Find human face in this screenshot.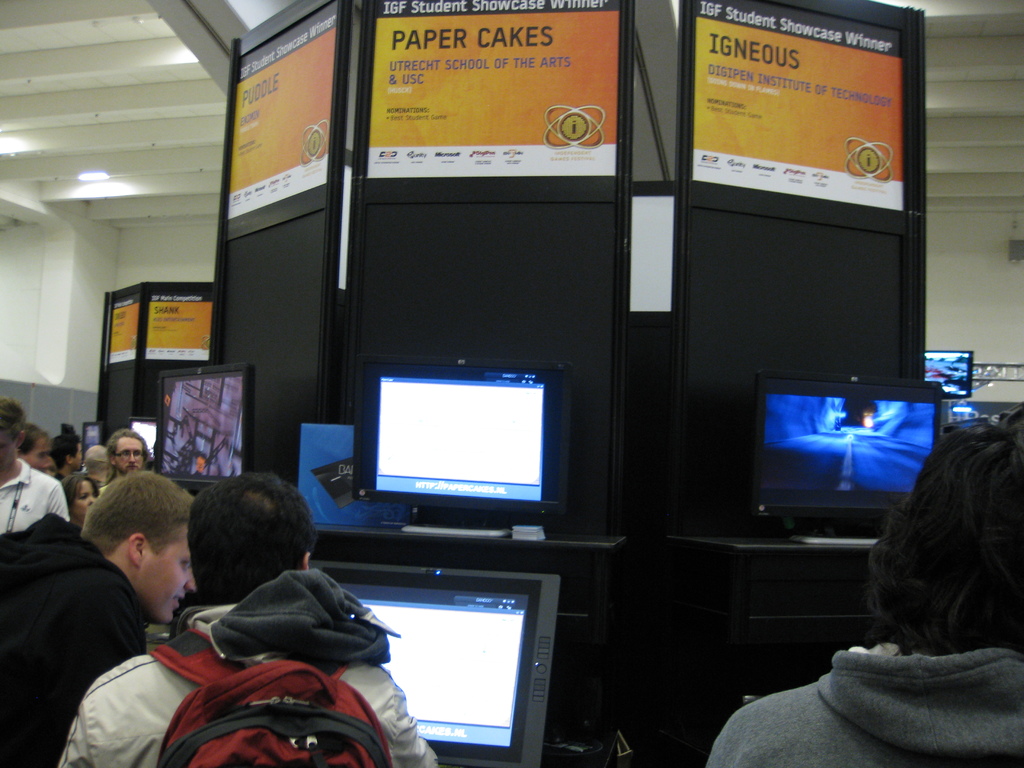
The bounding box for human face is (29,441,54,468).
